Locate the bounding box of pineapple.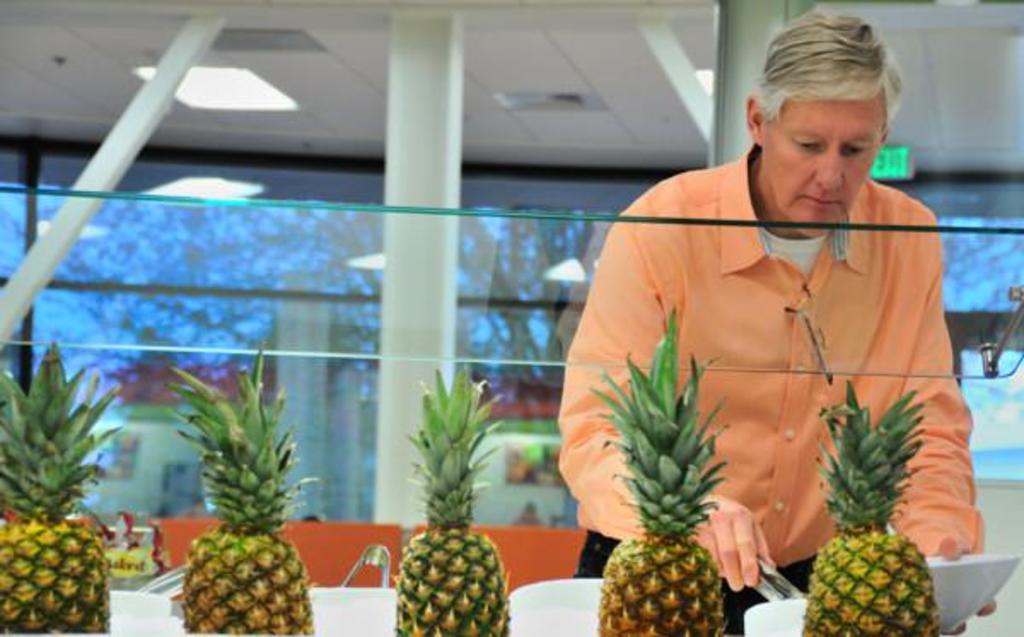
Bounding box: [left=589, top=297, right=730, bottom=635].
